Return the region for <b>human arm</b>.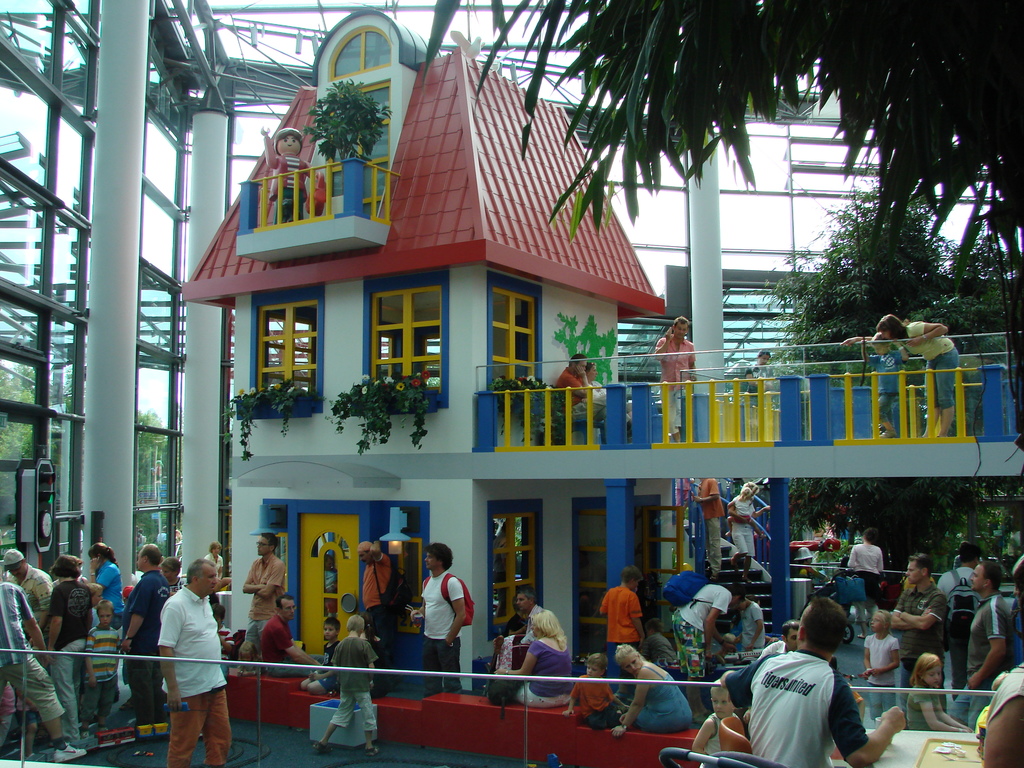
crop(846, 547, 857, 570).
